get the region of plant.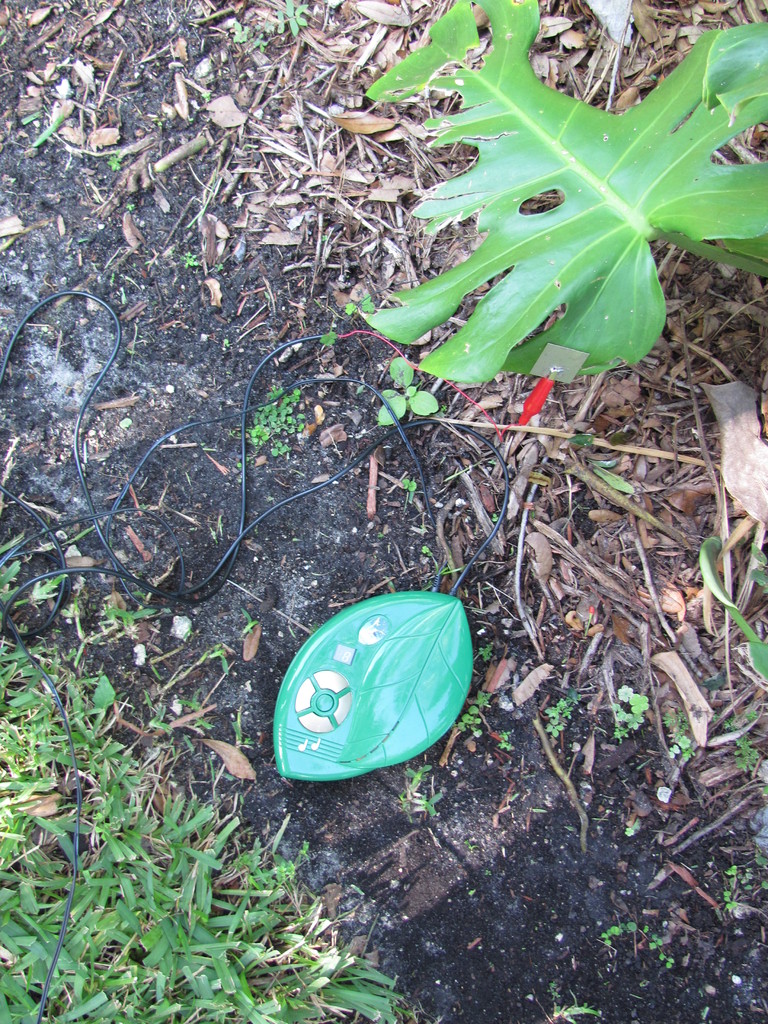
462/835/476/854.
